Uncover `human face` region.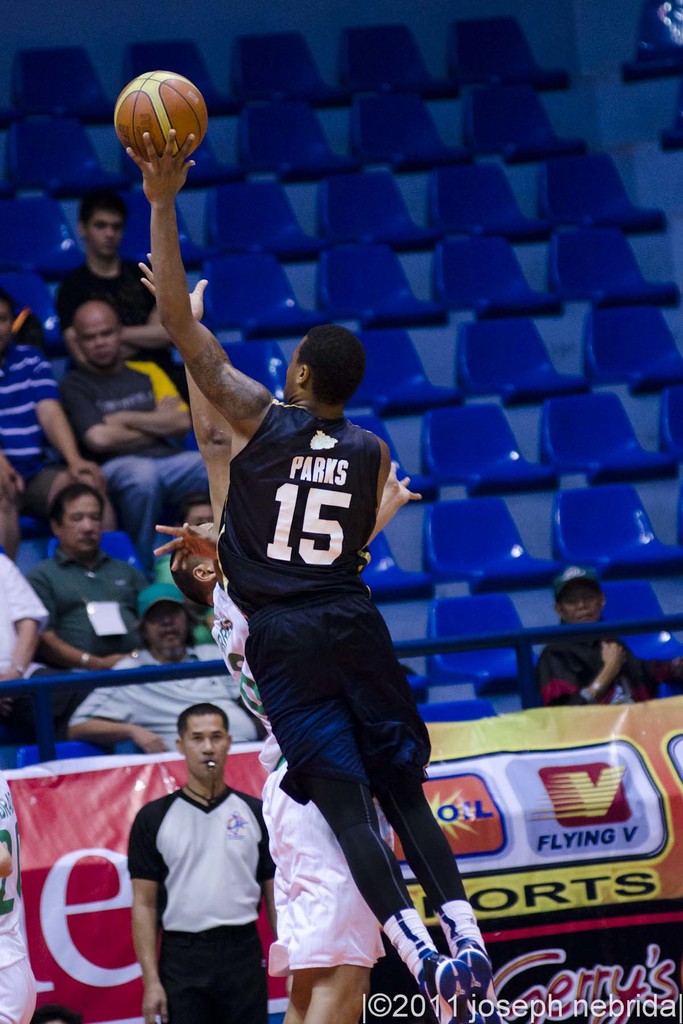
Uncovered: detection(279, 339, 303, 399).
